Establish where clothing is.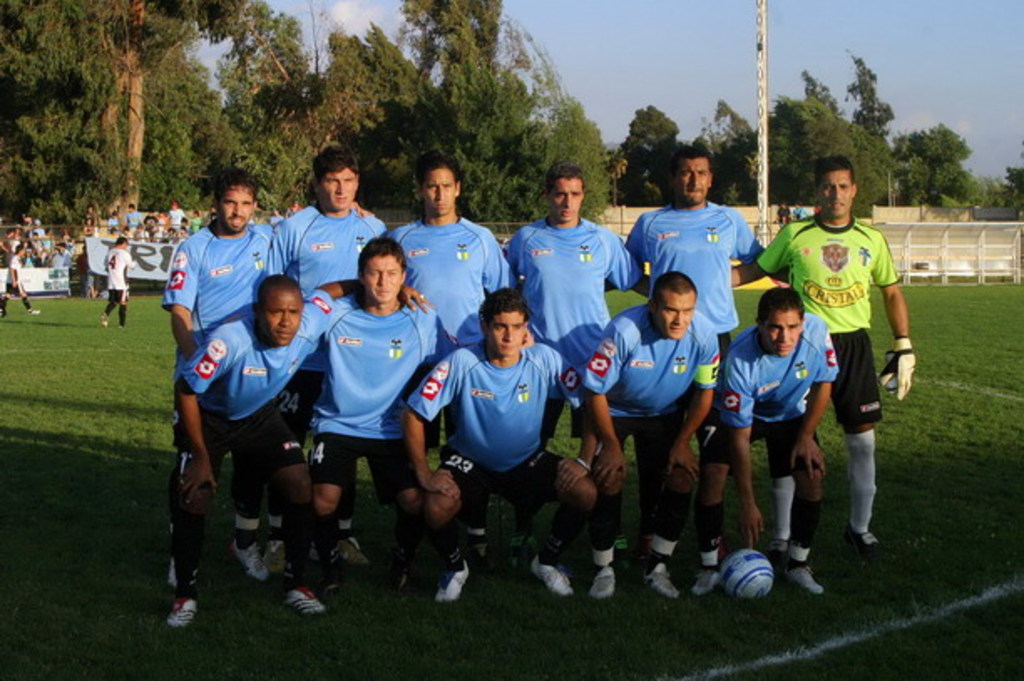
Established at [left=268, top=196, right=395, bottom=296].
